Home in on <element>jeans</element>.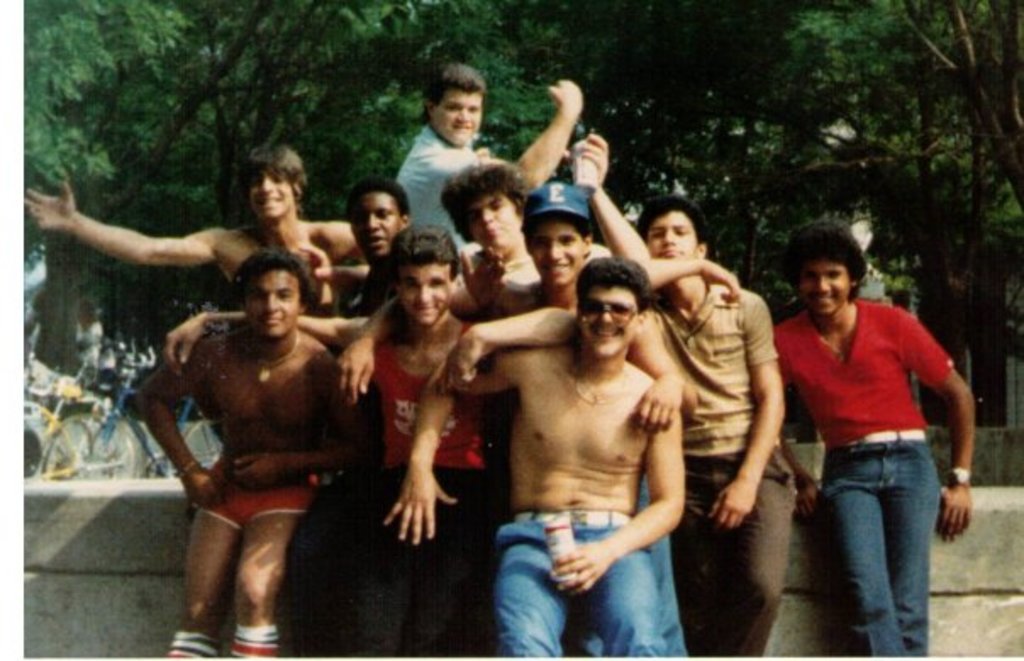
Homed in at Rect(565, 478, 709, 659).
